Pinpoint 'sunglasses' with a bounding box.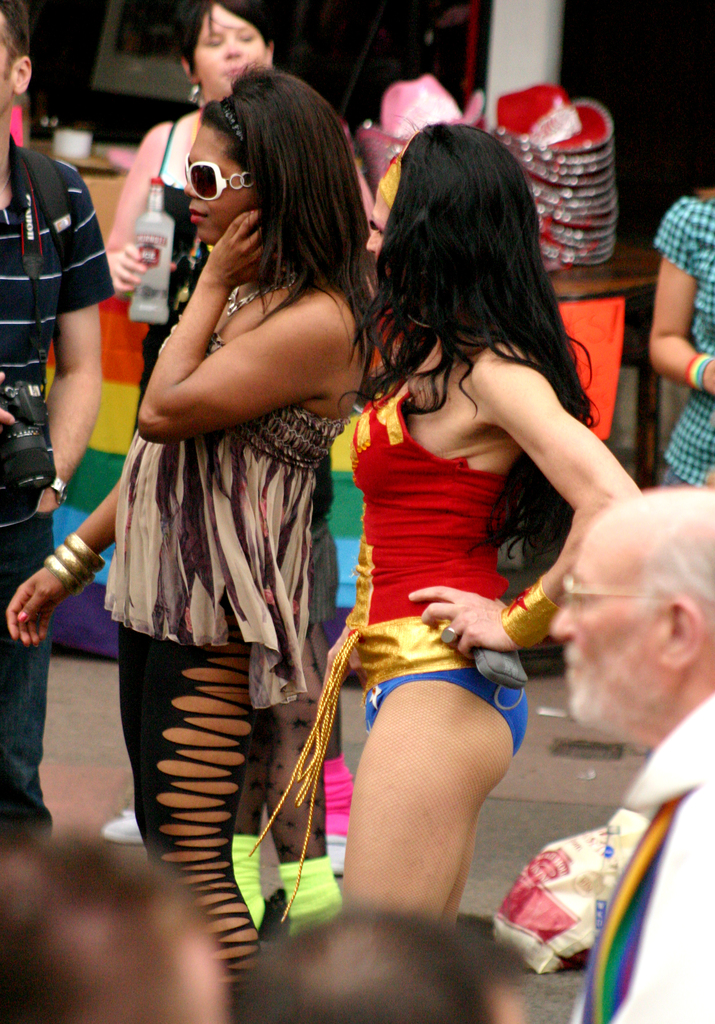
x1=176 y1=161 x2=257 y2=207.
